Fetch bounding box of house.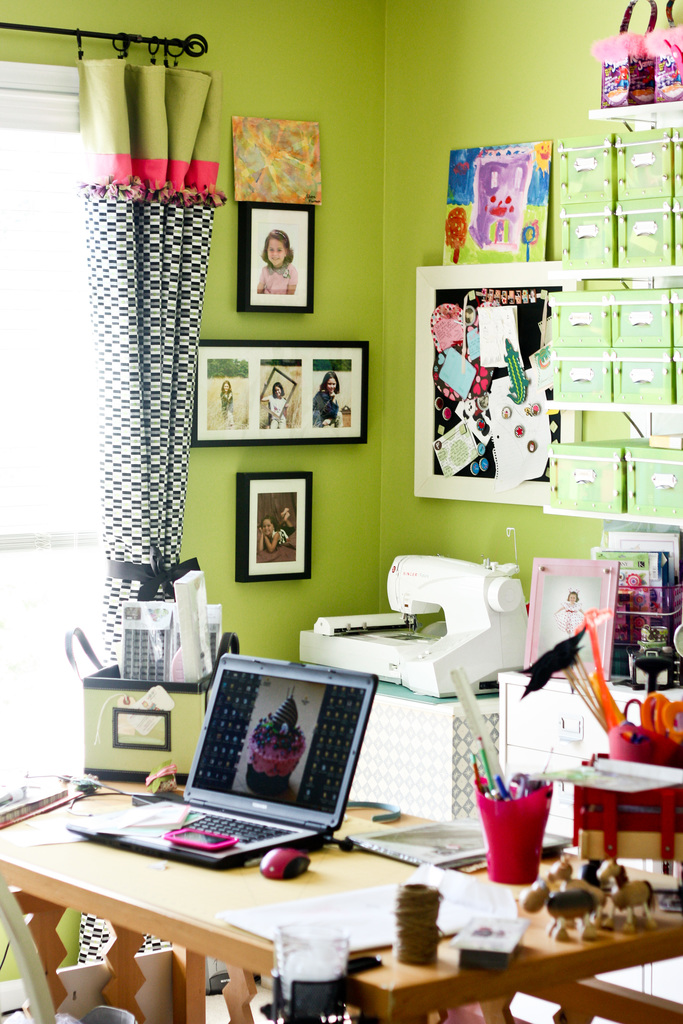
Bbox: bbox(24, 22, 682, 875).
